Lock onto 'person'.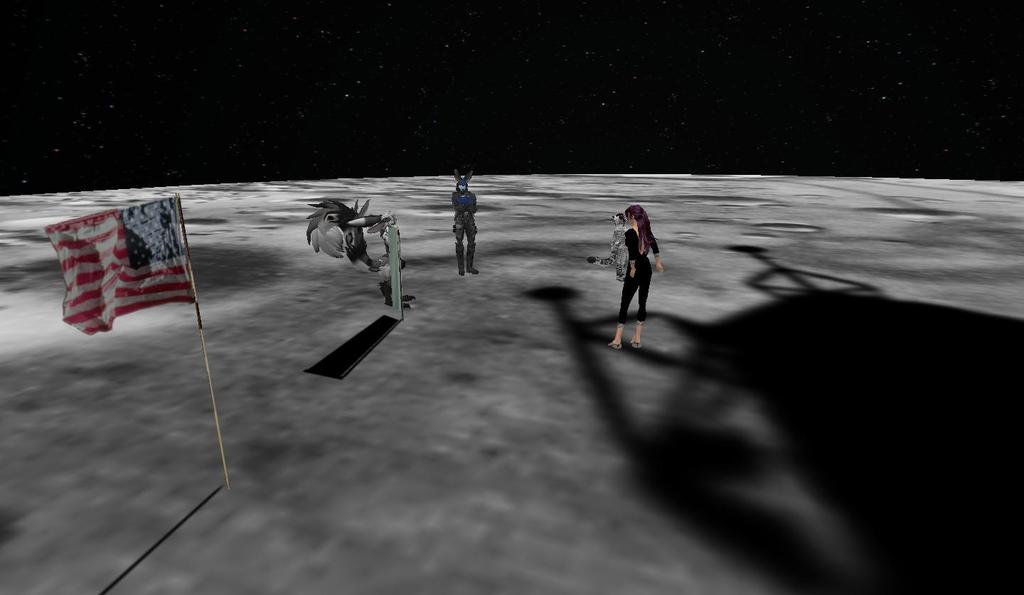
Locked: 614, 193, 661, 343.
